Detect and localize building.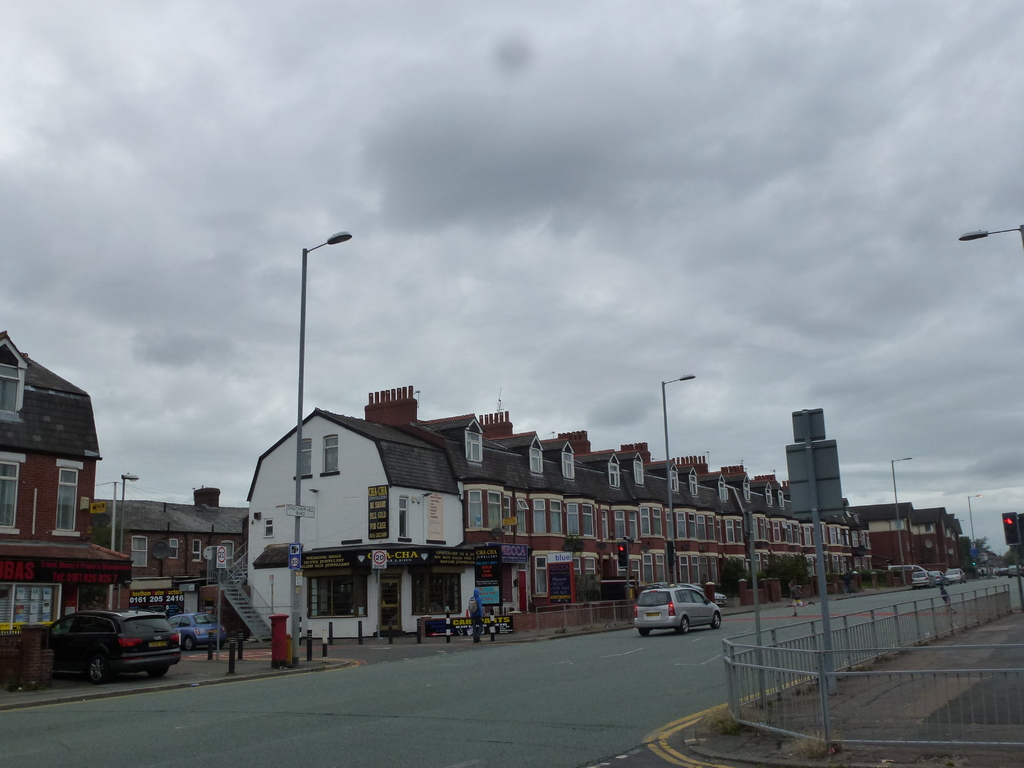
Localized at bbox=[96, 486, 249, 585].
